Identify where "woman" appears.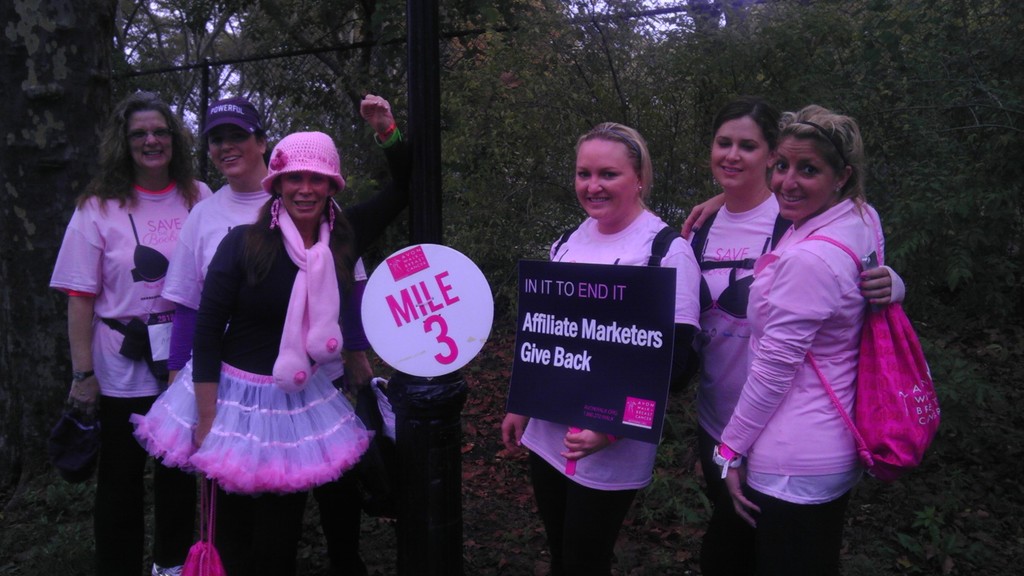
Appears at rect(499, 116, 699, 575).
